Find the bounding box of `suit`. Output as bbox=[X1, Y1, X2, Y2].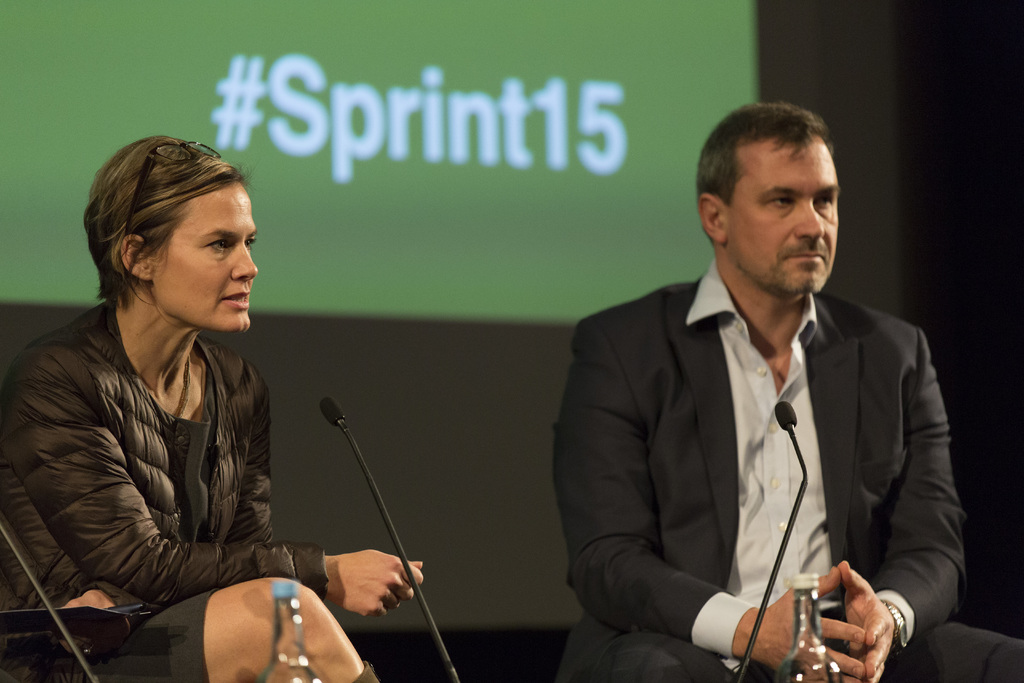
bbox=[554, 195, 973, 677].
